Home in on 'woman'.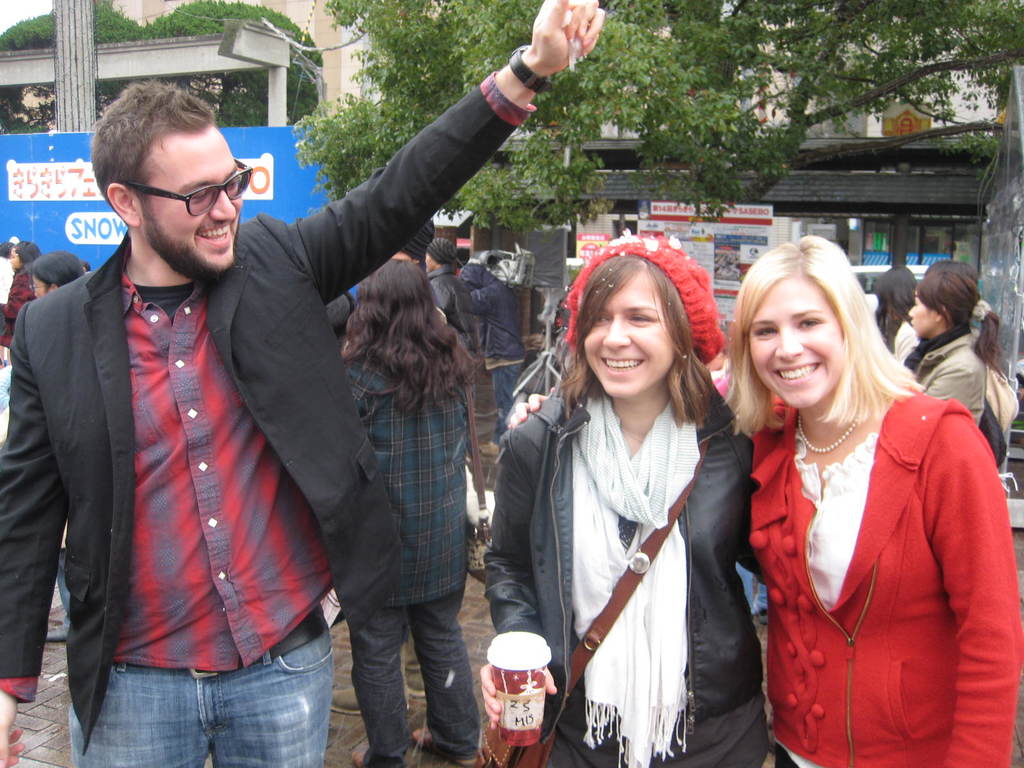
Homed in at x1=486, y1=232, x2=778, y2=767.
